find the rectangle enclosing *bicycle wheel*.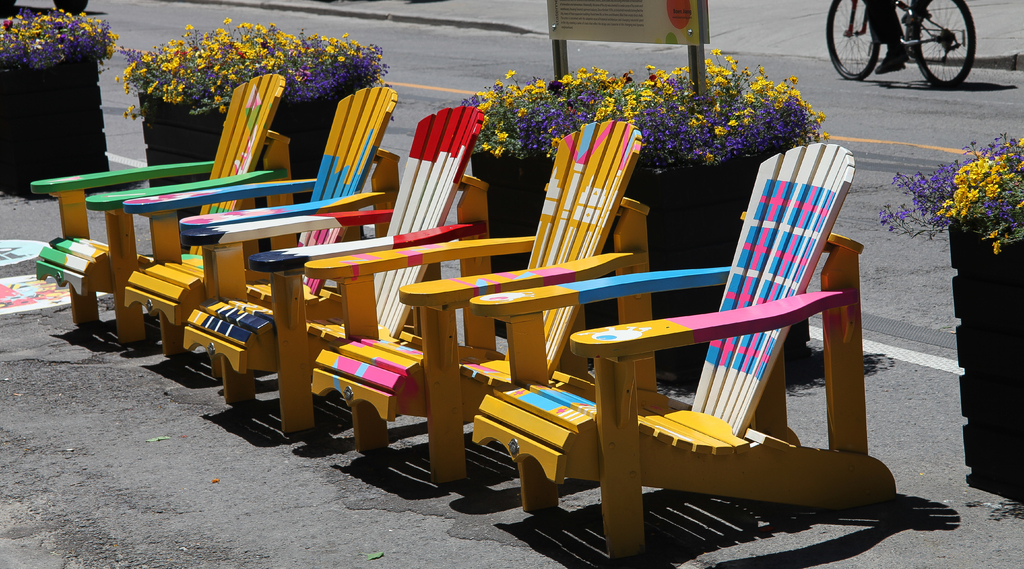
box=[913, 0, 984, 68].
